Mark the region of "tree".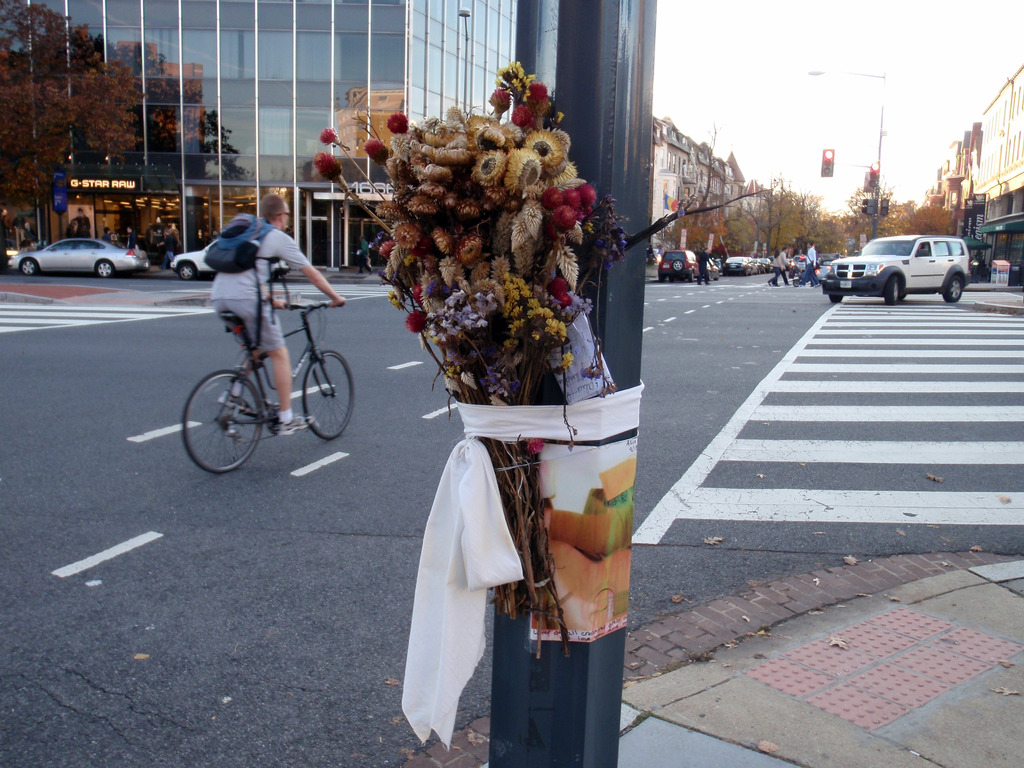
Region: <region>733, 179, 785, 255</region>.
